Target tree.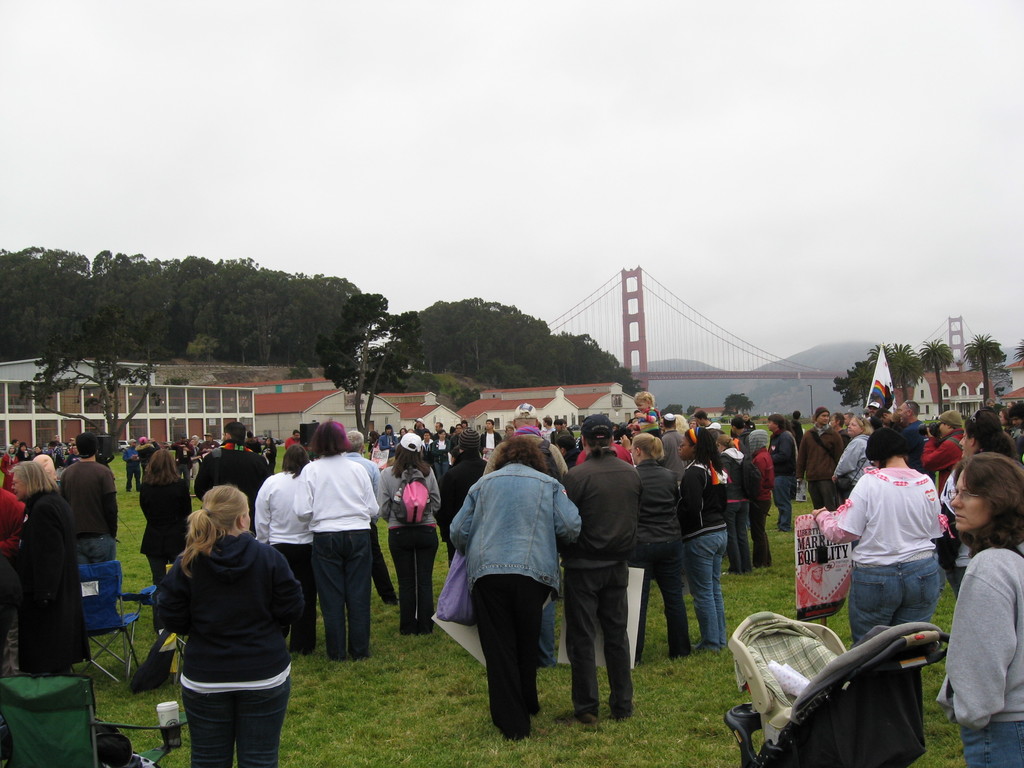
Target region: BBox(1012, 337, 1023, 368).
